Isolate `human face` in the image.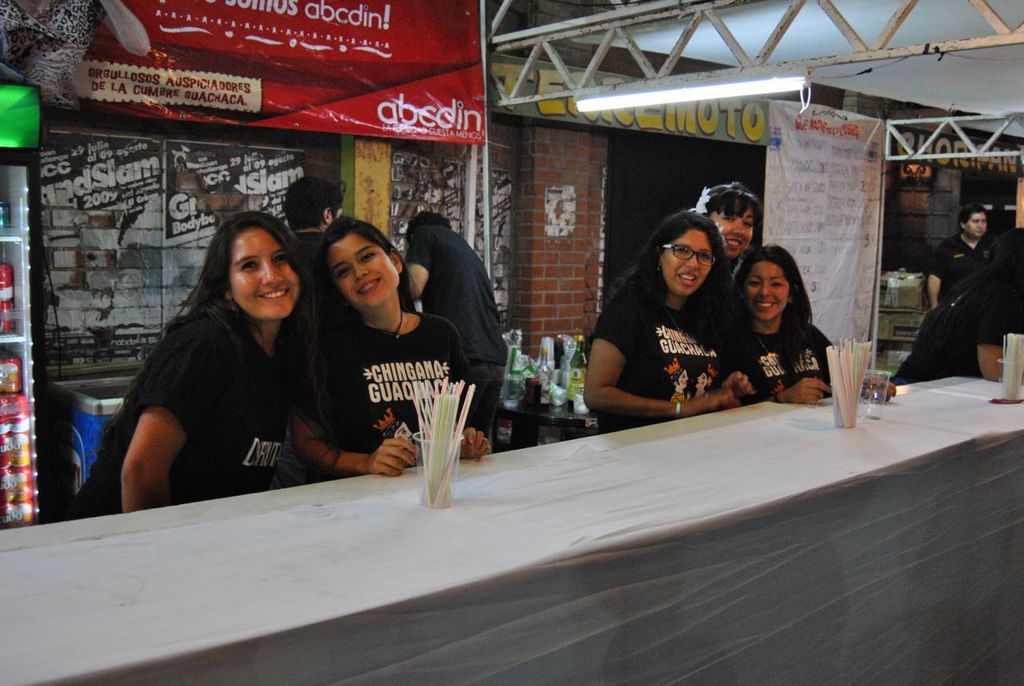
Isolated region: (744,263,794,318).
